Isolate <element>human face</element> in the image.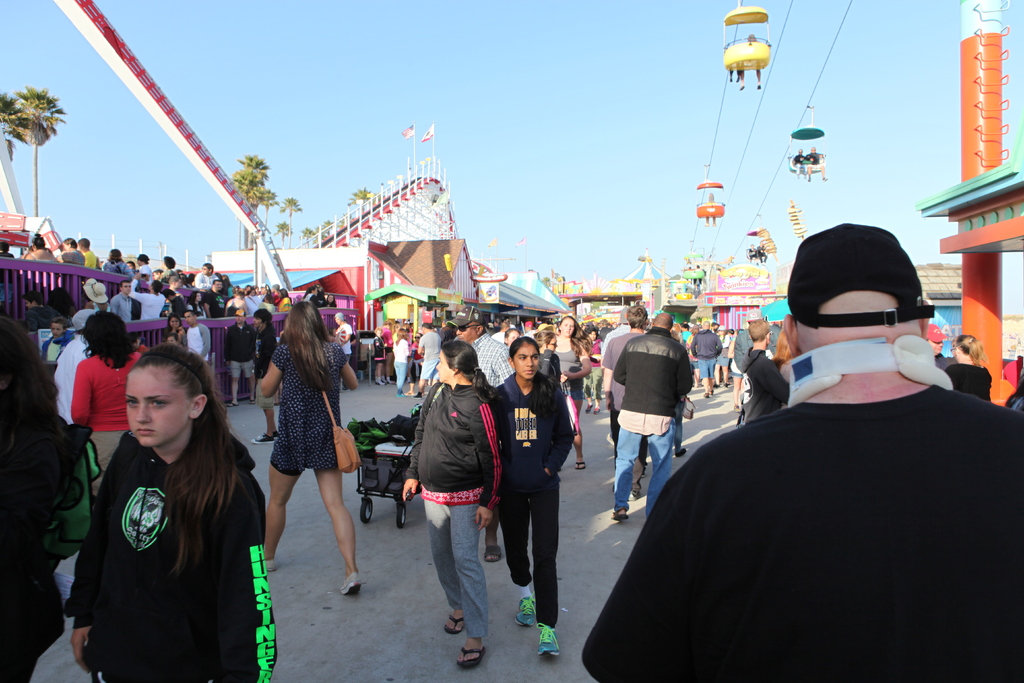
Isolated region: 438 347 456 386.
